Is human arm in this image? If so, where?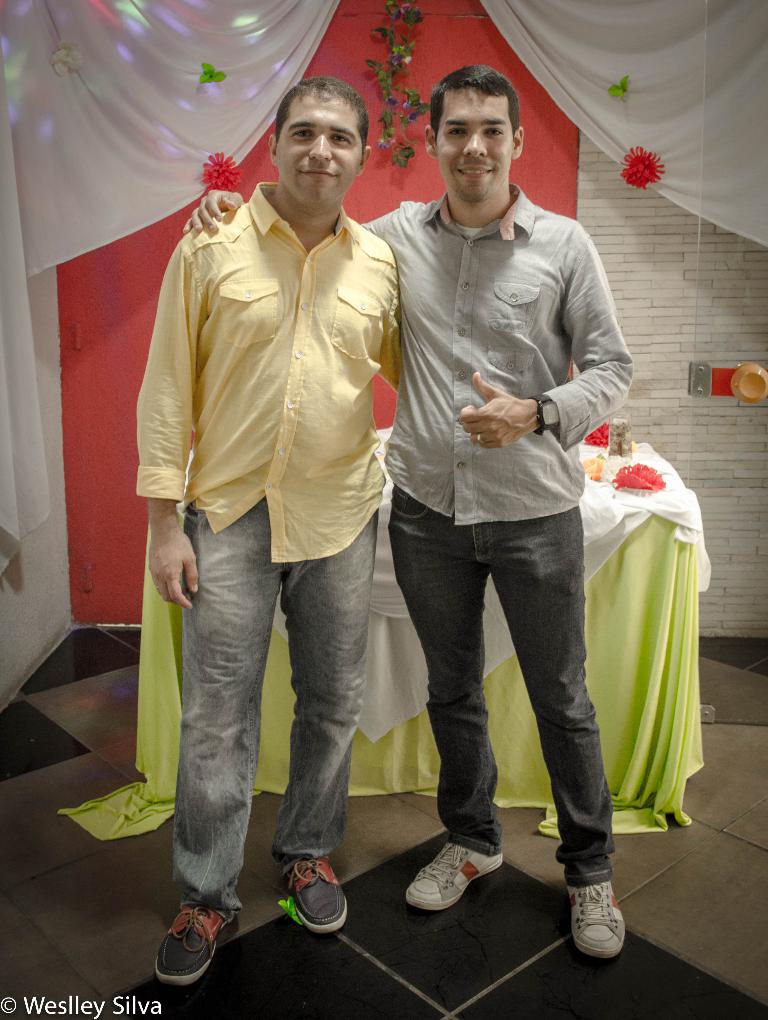
Yes, at rect(438, 217, 644, 465).
